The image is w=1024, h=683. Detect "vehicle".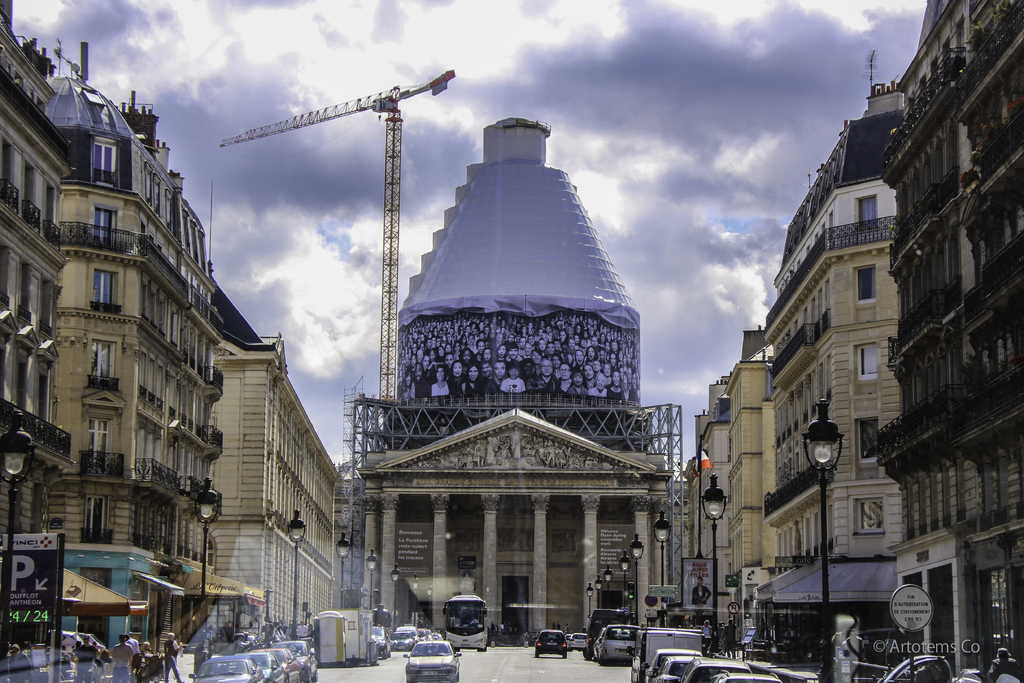
Detection: <box>567,633,572,639</box>.
